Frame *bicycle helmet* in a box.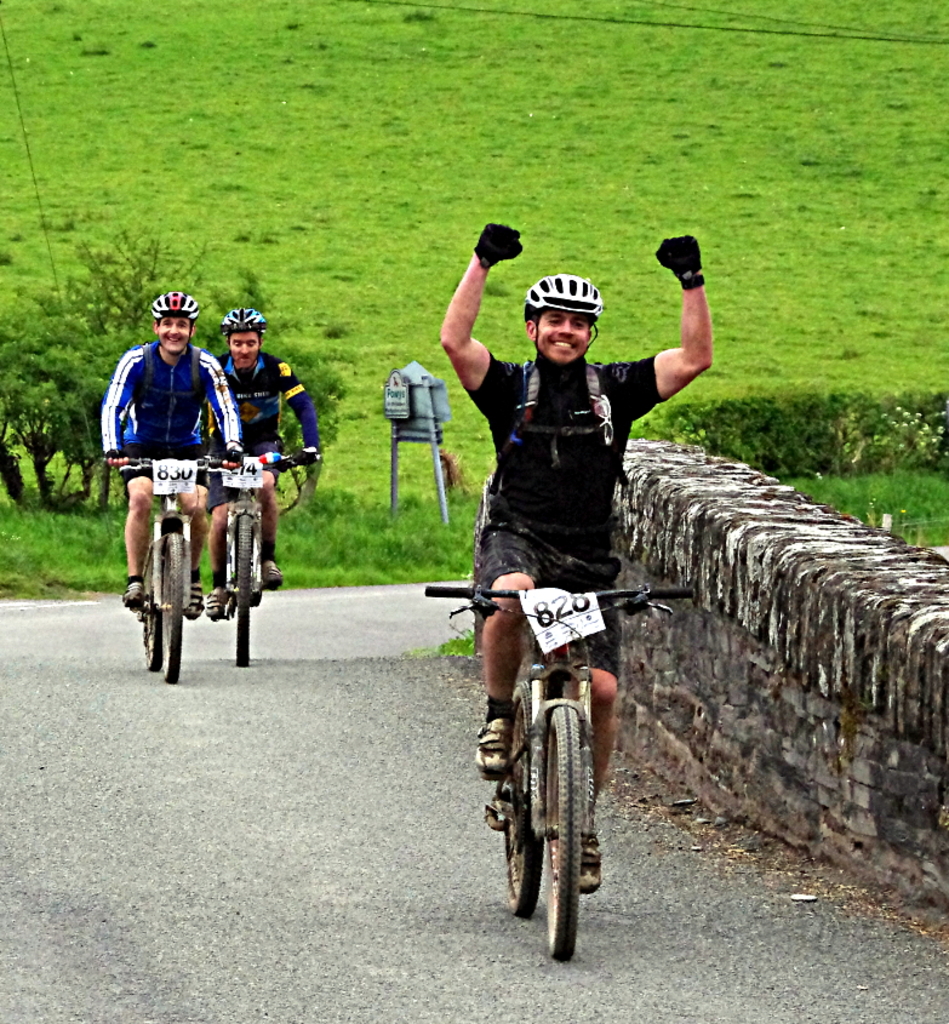
<bbox>150, 287, 195, 321</bbox>.
